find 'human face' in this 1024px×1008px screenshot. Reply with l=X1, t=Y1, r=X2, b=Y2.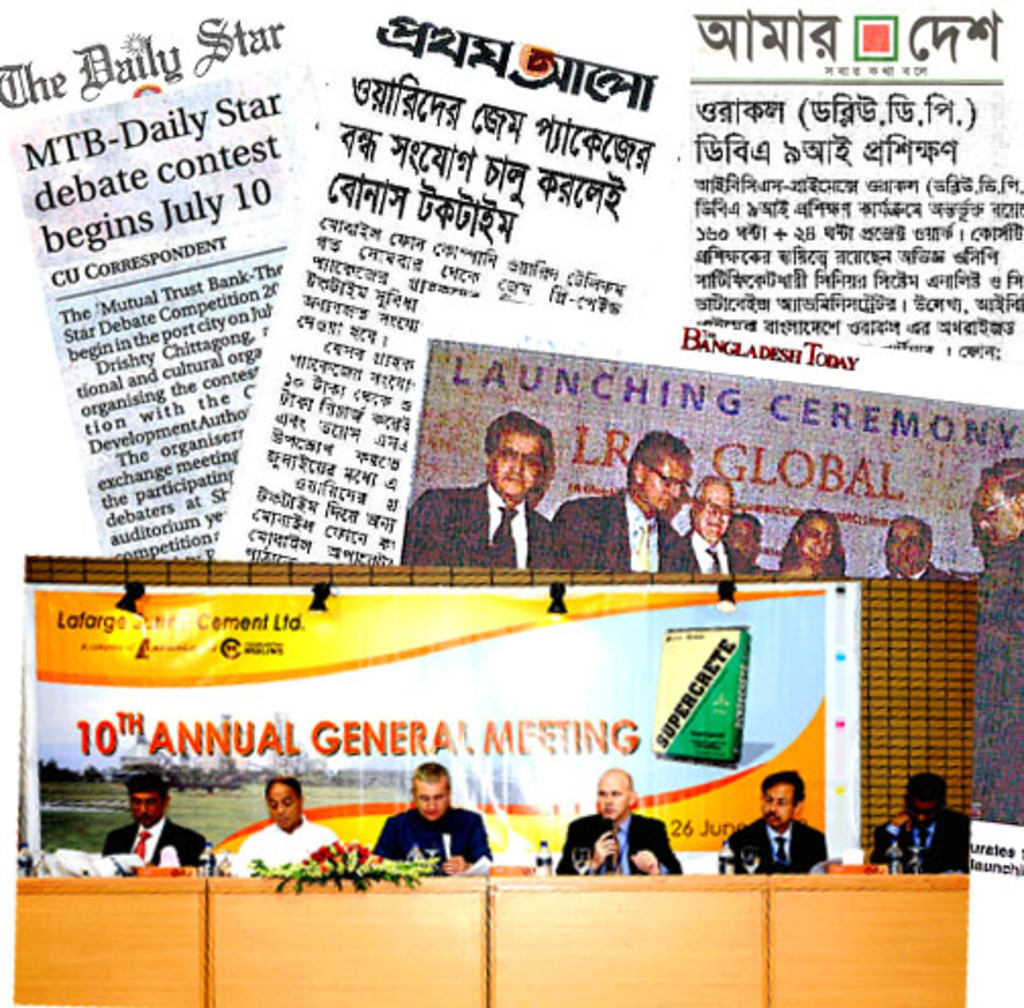
l=269, t=778, r=295, b=823.
